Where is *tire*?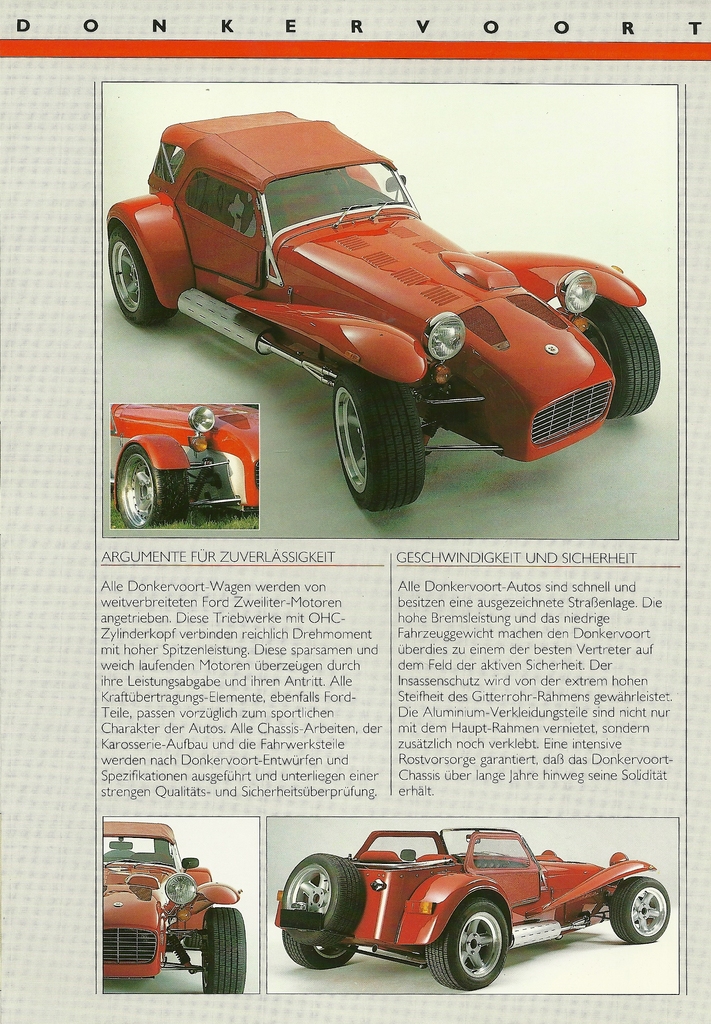
(left=580, top=294, right=659, bottom=419).
